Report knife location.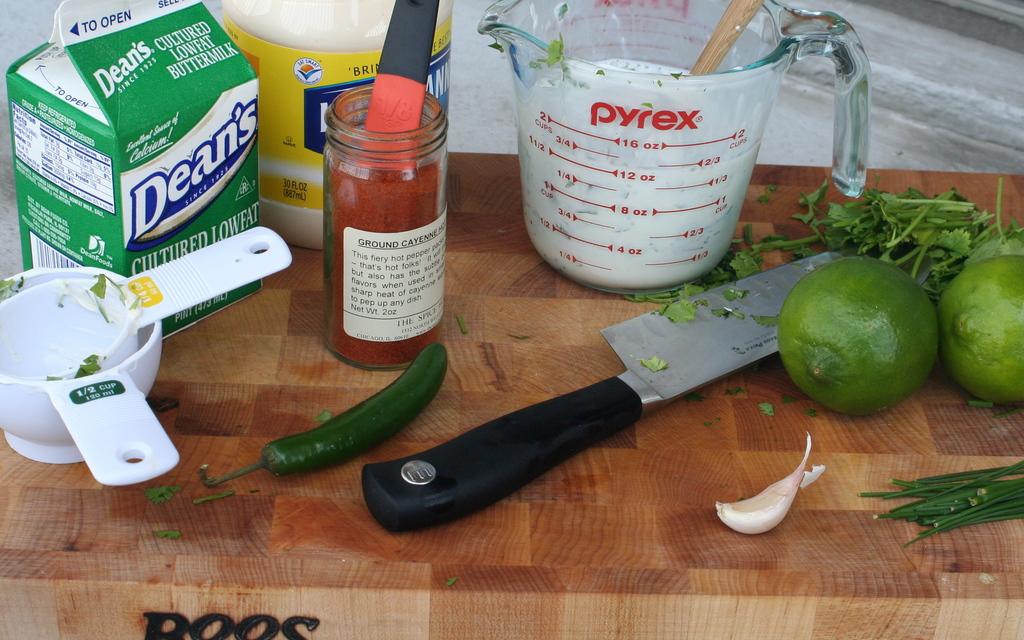
Report: (x1=346, y1=242, x2=939, y2=534).
